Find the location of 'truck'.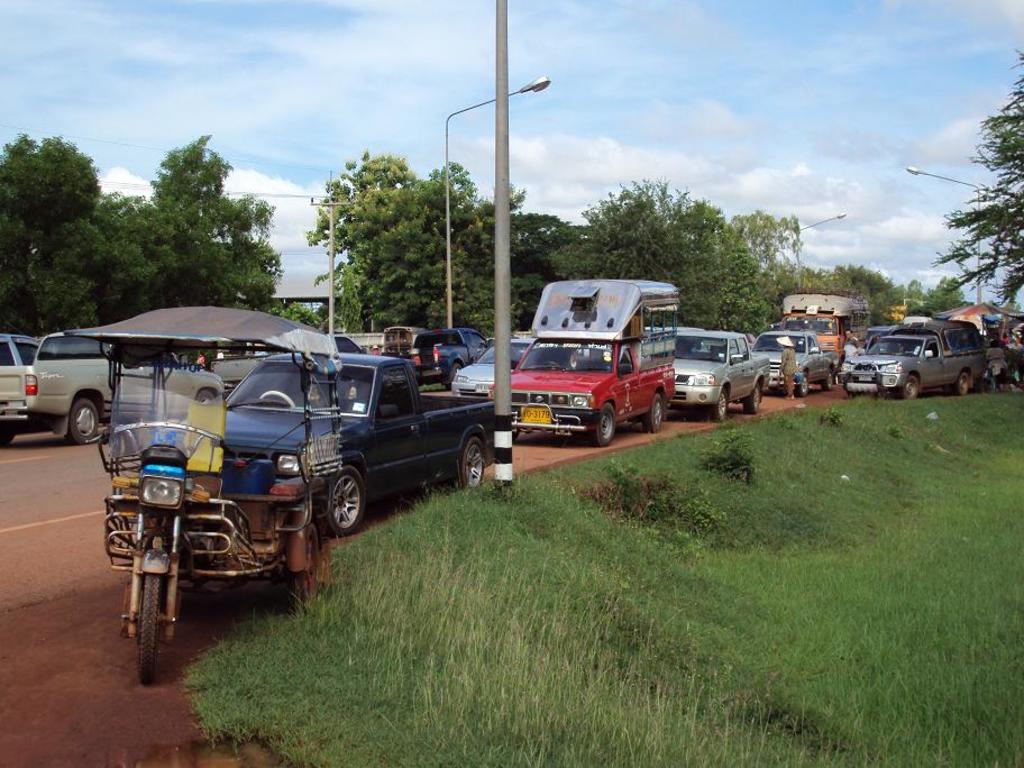
Location: BBox(749, 332, 836, 394).
